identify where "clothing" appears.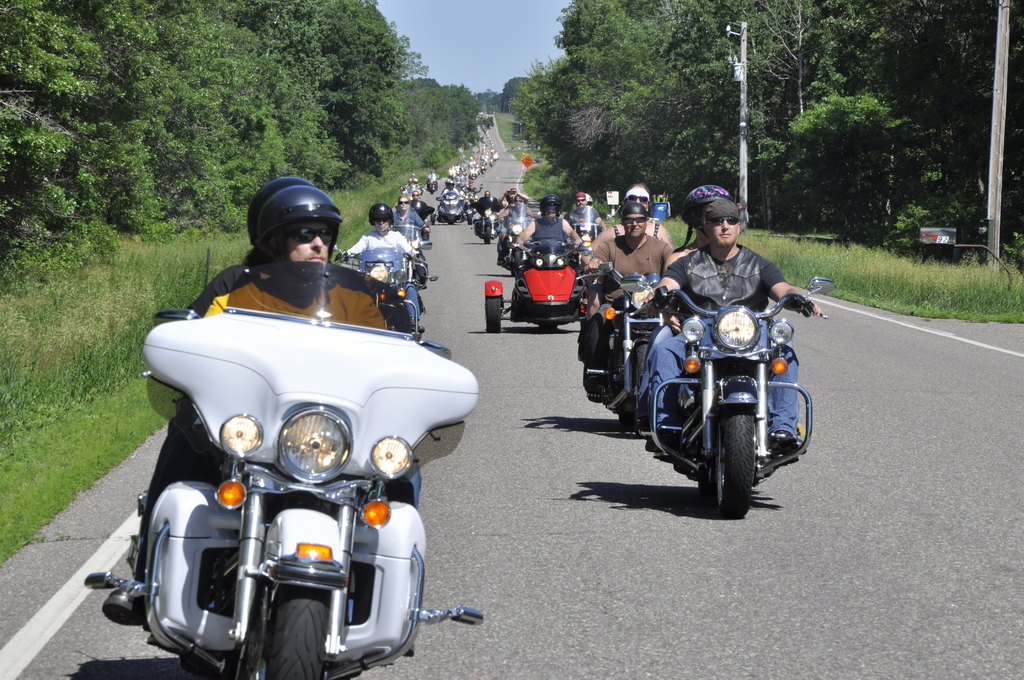
Appears at <bbox>131, 284, 419, 565</bbox>.
